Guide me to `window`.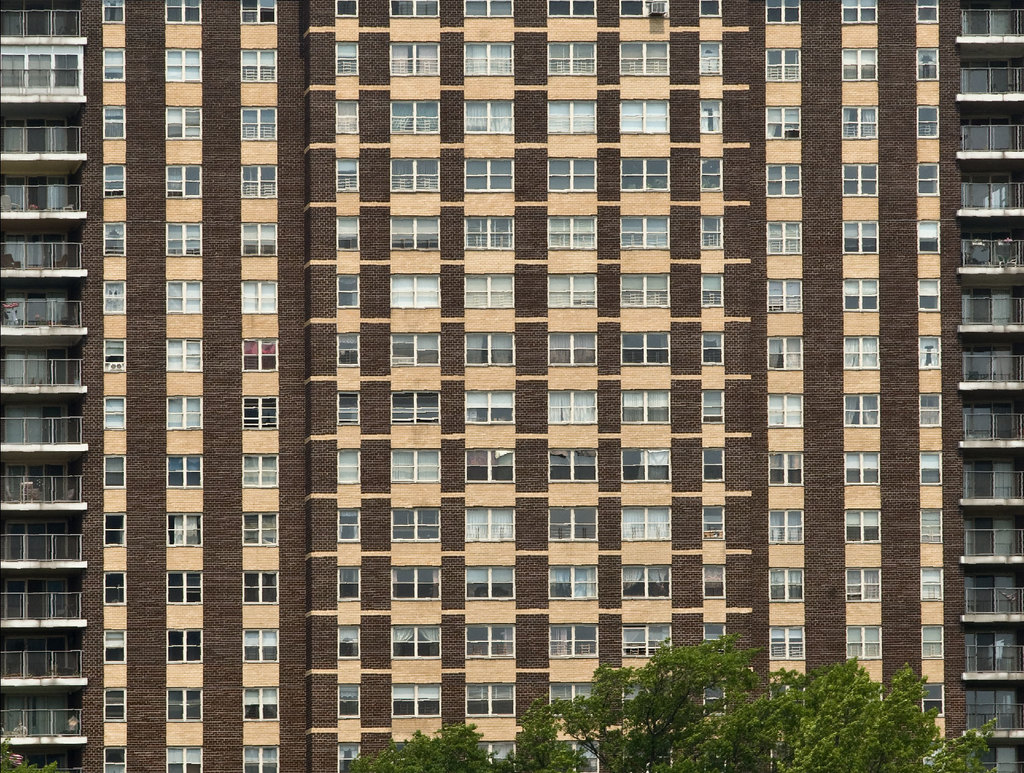
Guidance: region(388, 274, 440, 307).
